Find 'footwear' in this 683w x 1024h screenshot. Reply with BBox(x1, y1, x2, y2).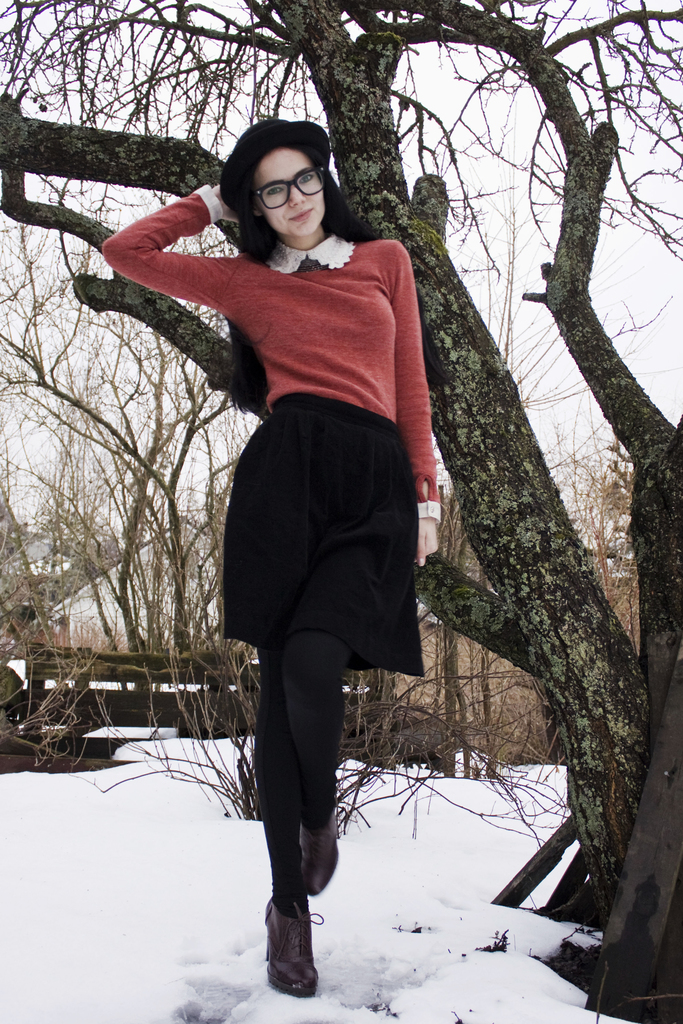
BBox(299, 797, 342, 892).
